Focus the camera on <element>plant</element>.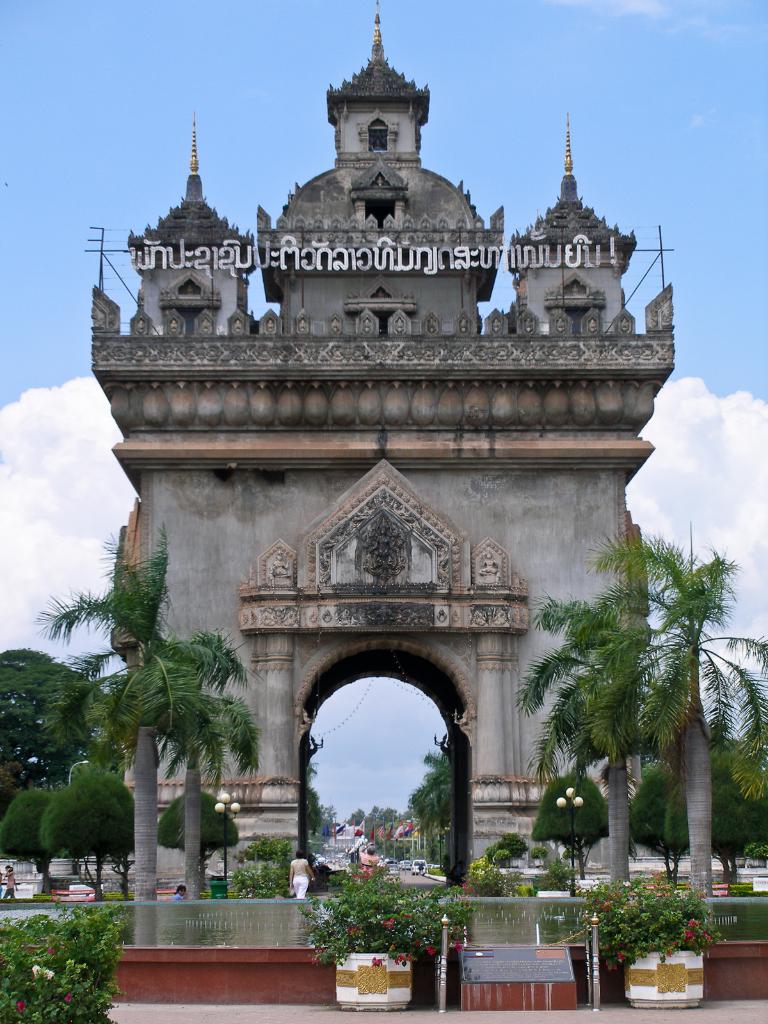
Focus region: [226, 877, 245, 894].
